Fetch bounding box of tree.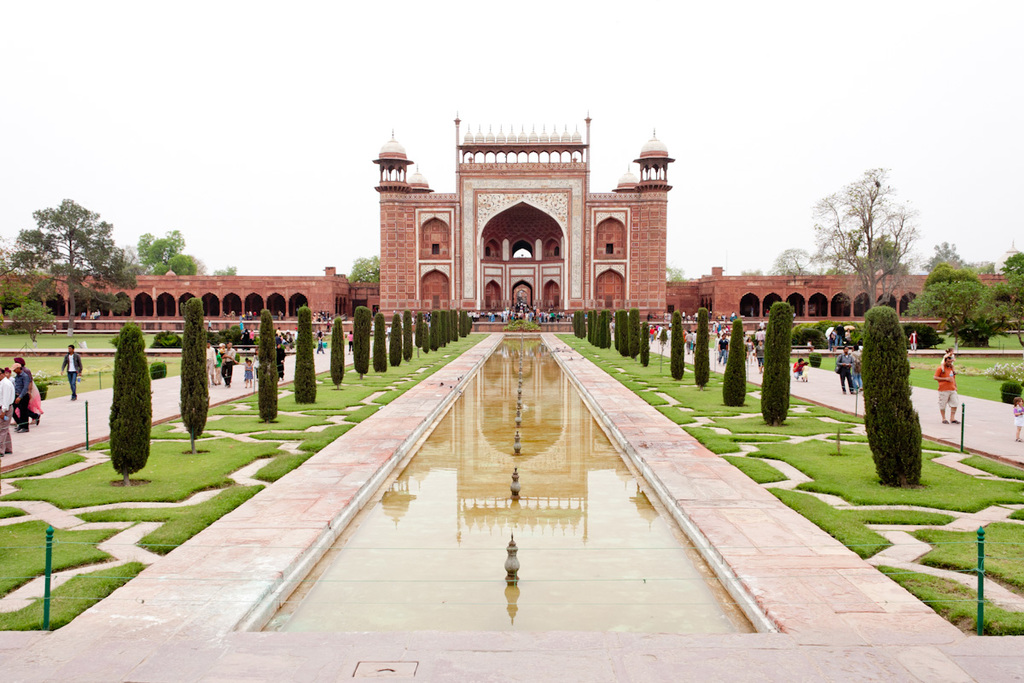
Bbox: rect(1006, 248, 1023, 348).
